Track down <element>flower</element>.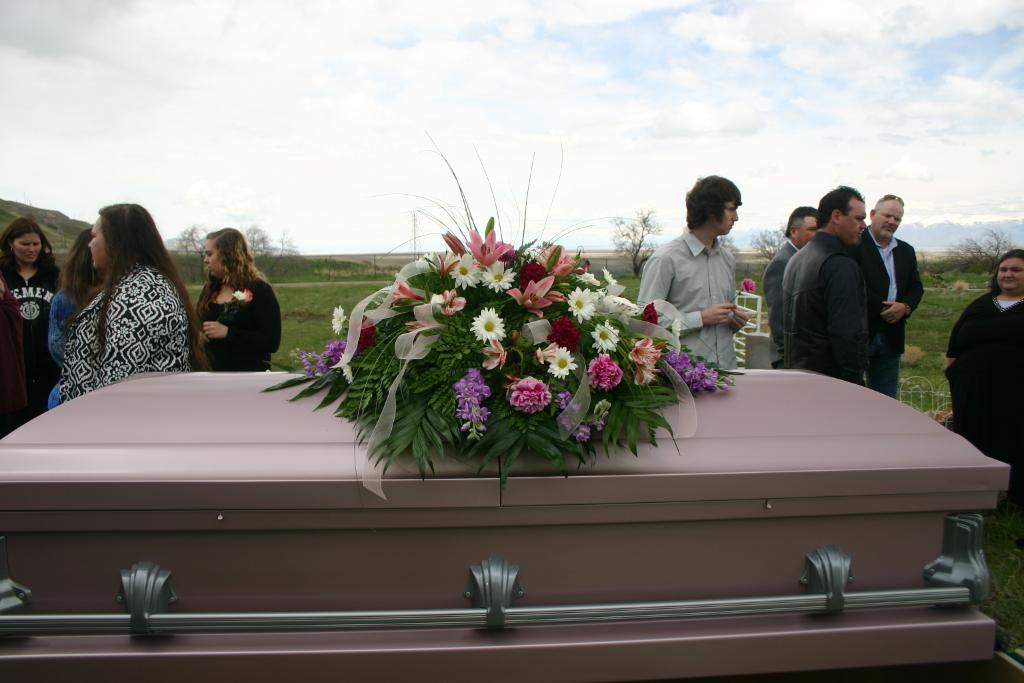
Tracked to left=591, top=317, right=619, bottom=354.
